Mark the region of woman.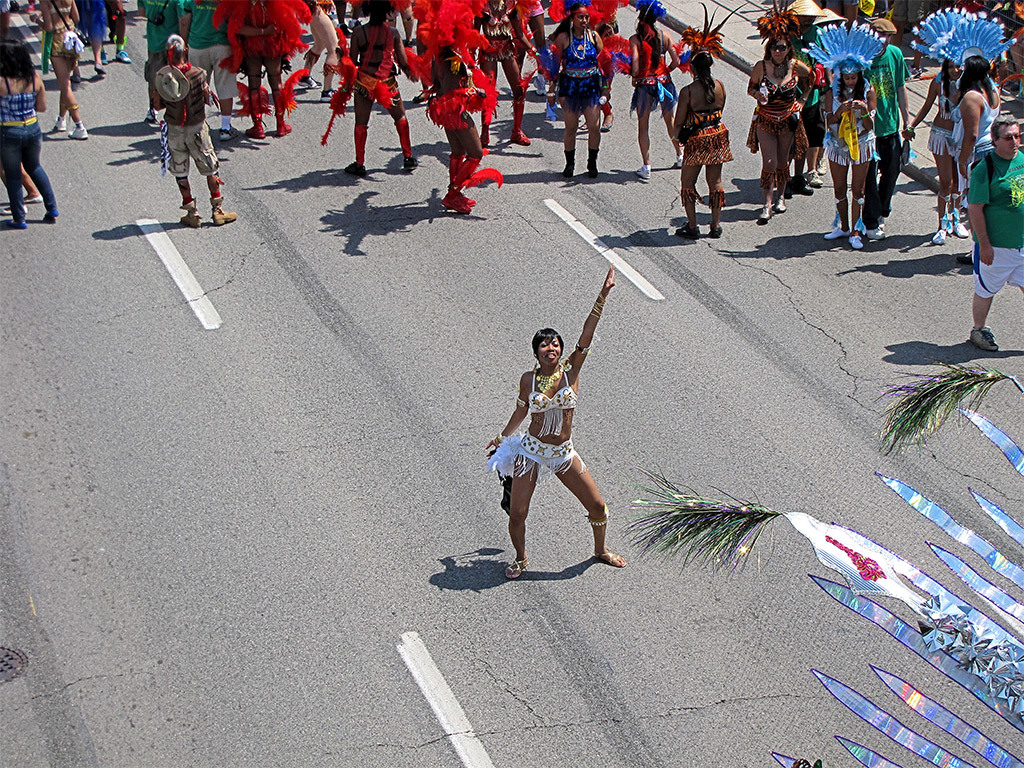
Region: l=750, t=0, r=814, b=224.
